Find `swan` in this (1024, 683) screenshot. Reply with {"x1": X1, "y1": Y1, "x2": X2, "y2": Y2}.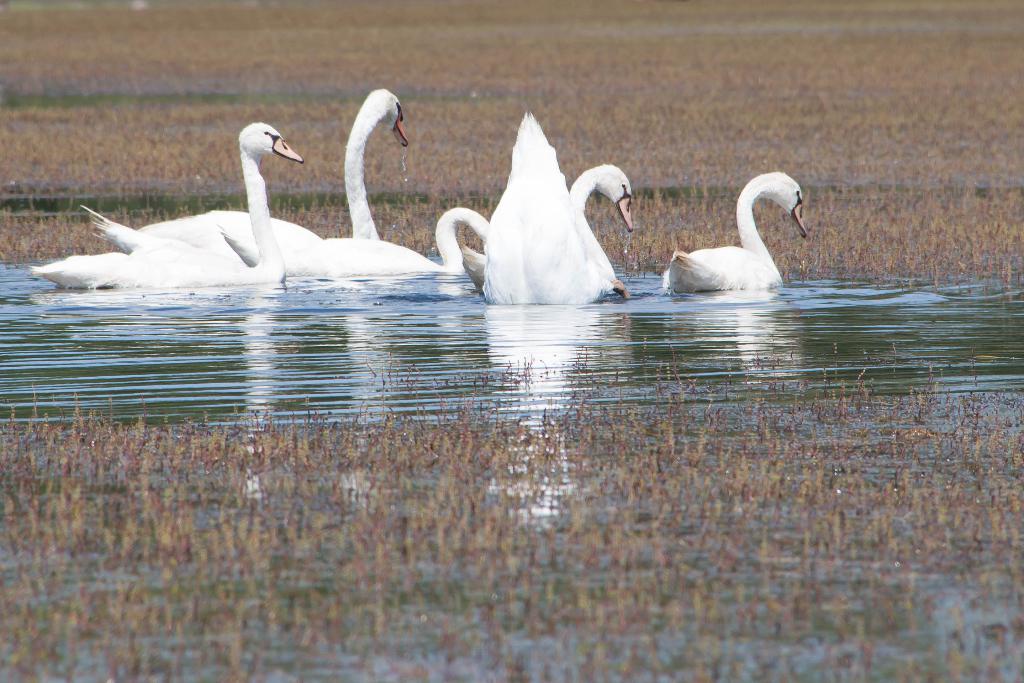
{"x1": 216, "y1": 220, "x2": 490, "y2": 276}.
